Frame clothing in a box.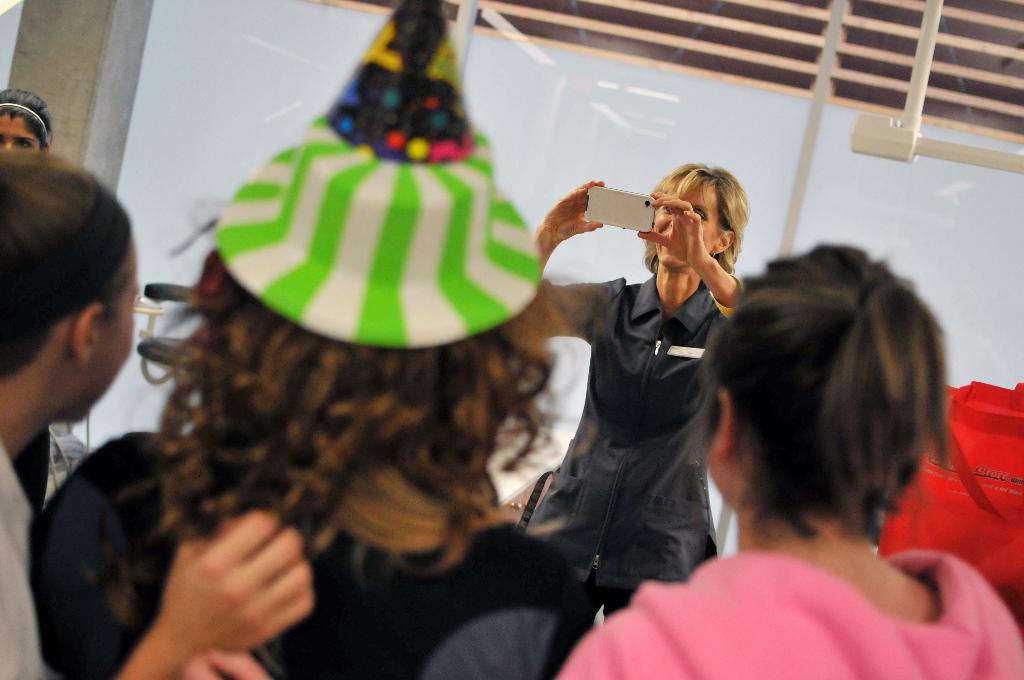
[0, 439, 56, 679].
